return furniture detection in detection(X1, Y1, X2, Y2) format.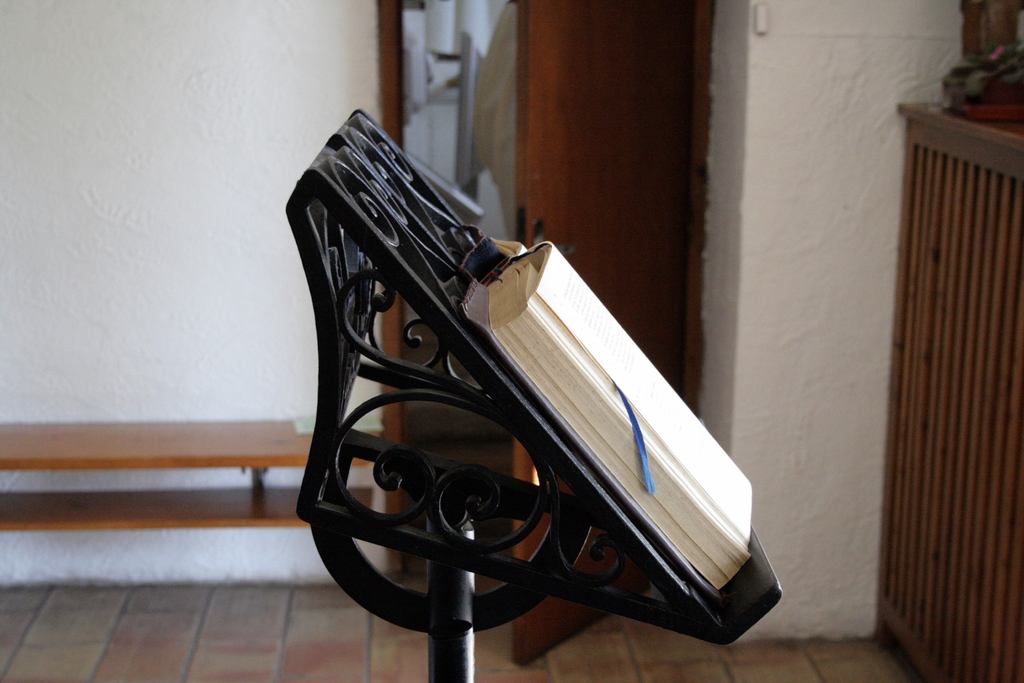
detection(0, 419, 374, 531).
